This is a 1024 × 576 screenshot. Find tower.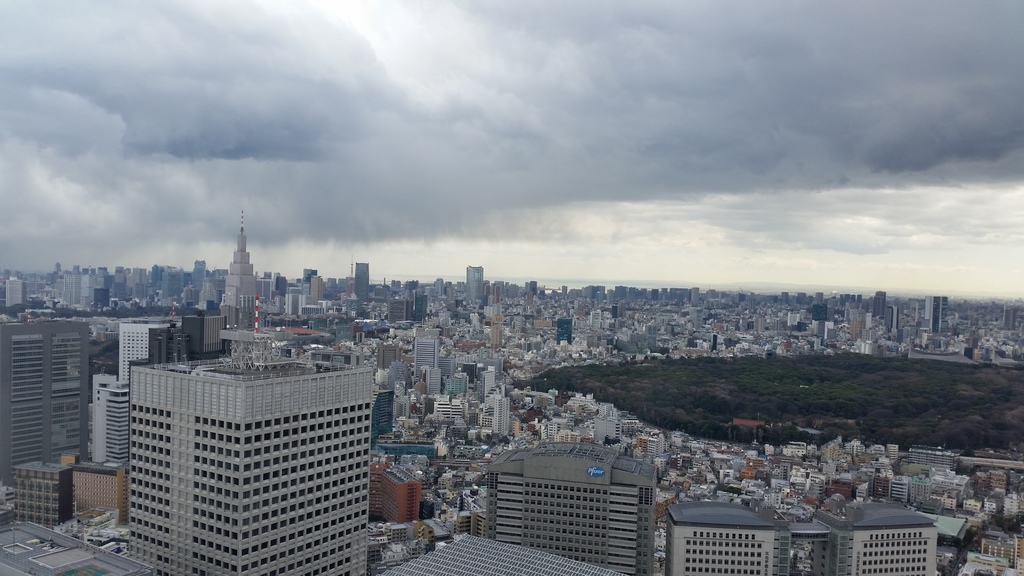
Bounding box: (x1=413, y1=292, x2=429, y2=321).
